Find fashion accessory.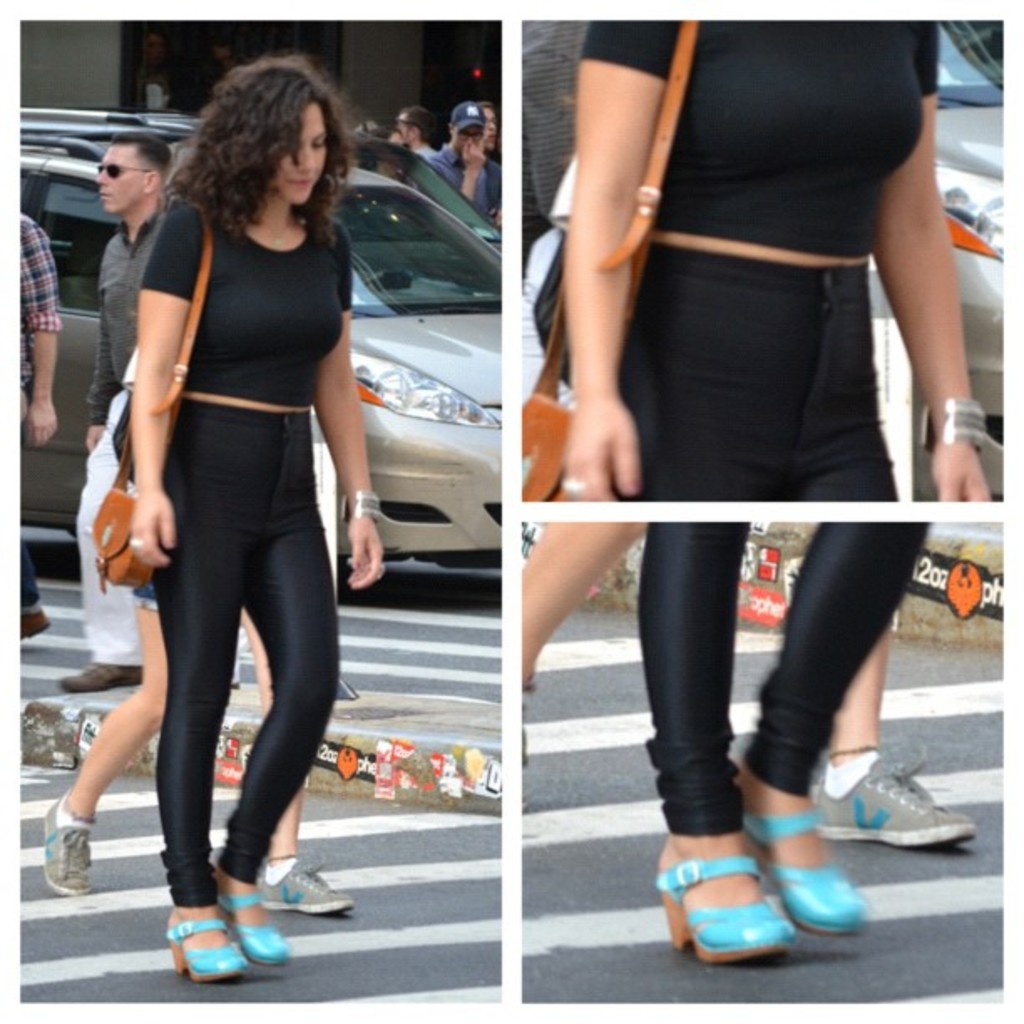
<bbox>524, 20, 703, 504</bbox>.
